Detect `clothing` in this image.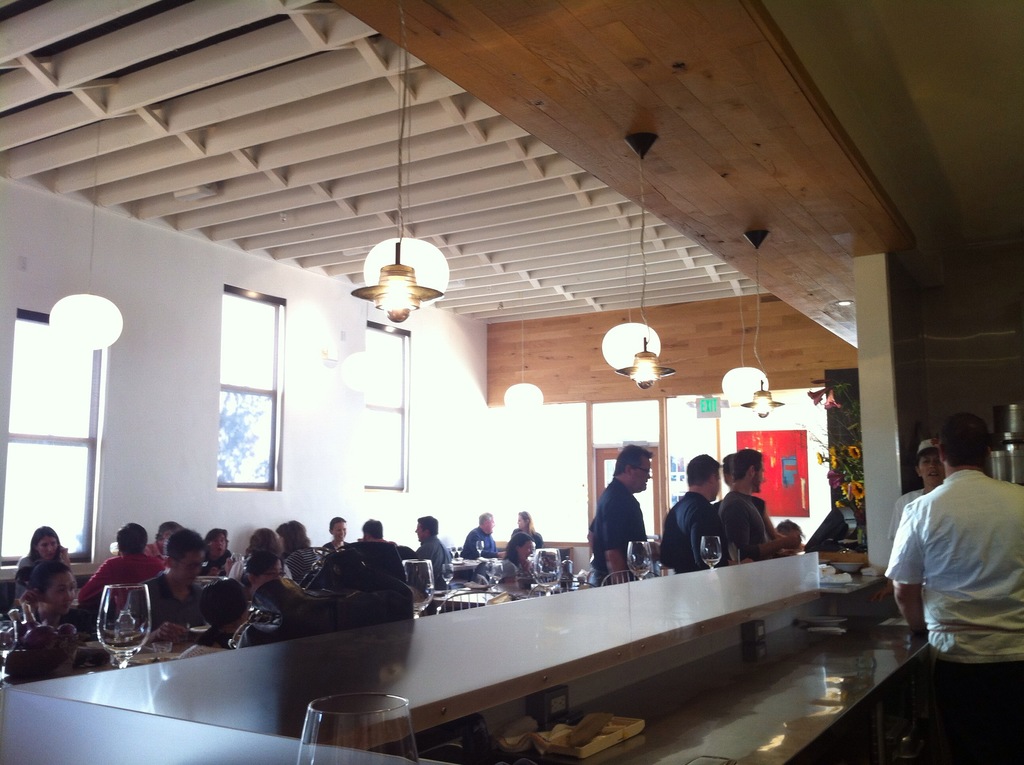
Detection: [507, 515, 541, 579].
